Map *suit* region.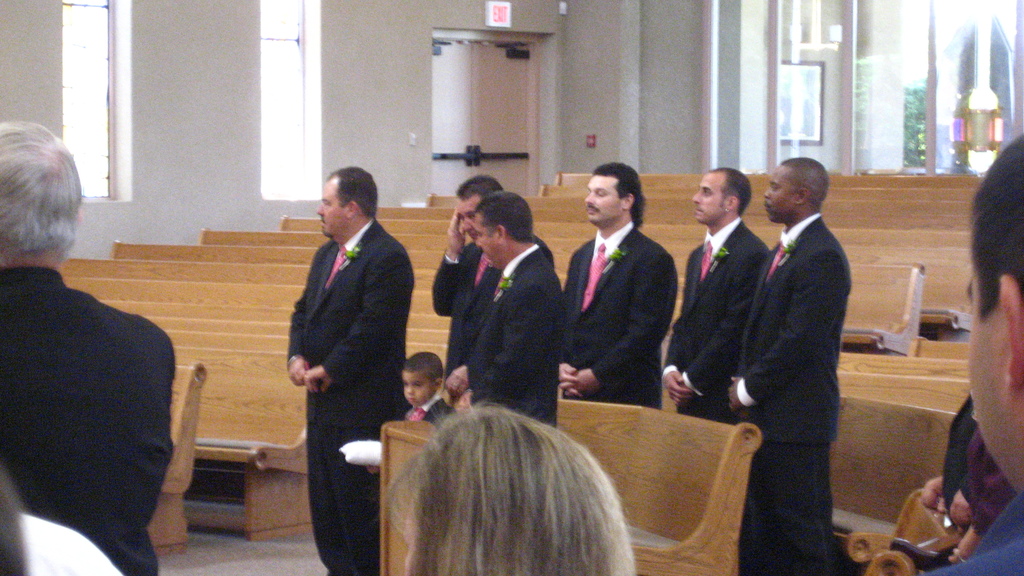
Mapped to (735, 218, 851, 575).
